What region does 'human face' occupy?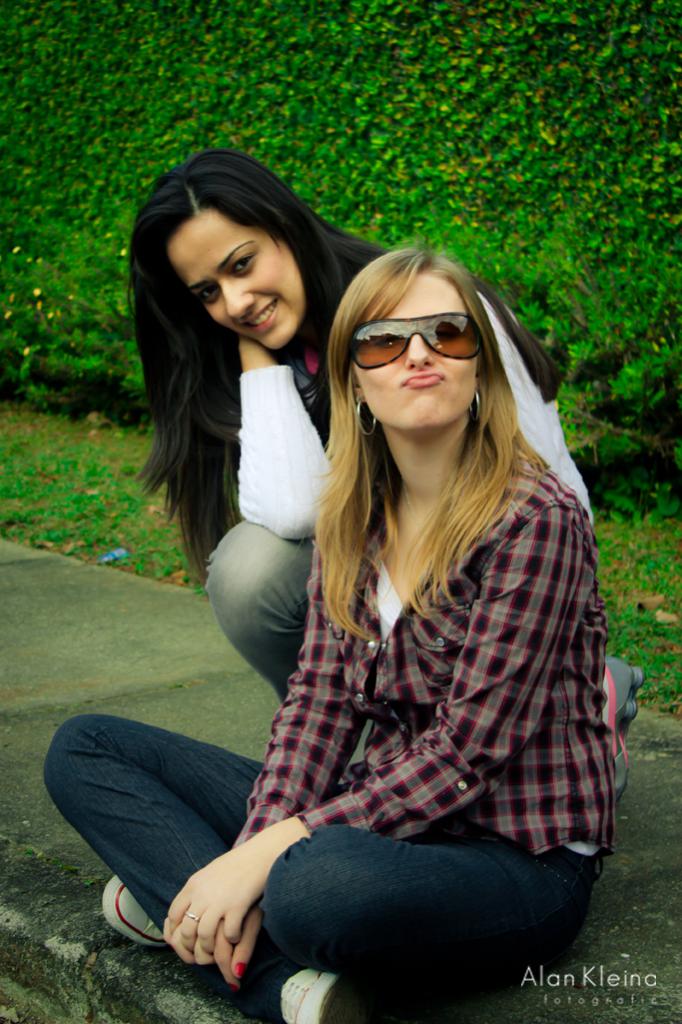
box(337, 266, 511, 433).
